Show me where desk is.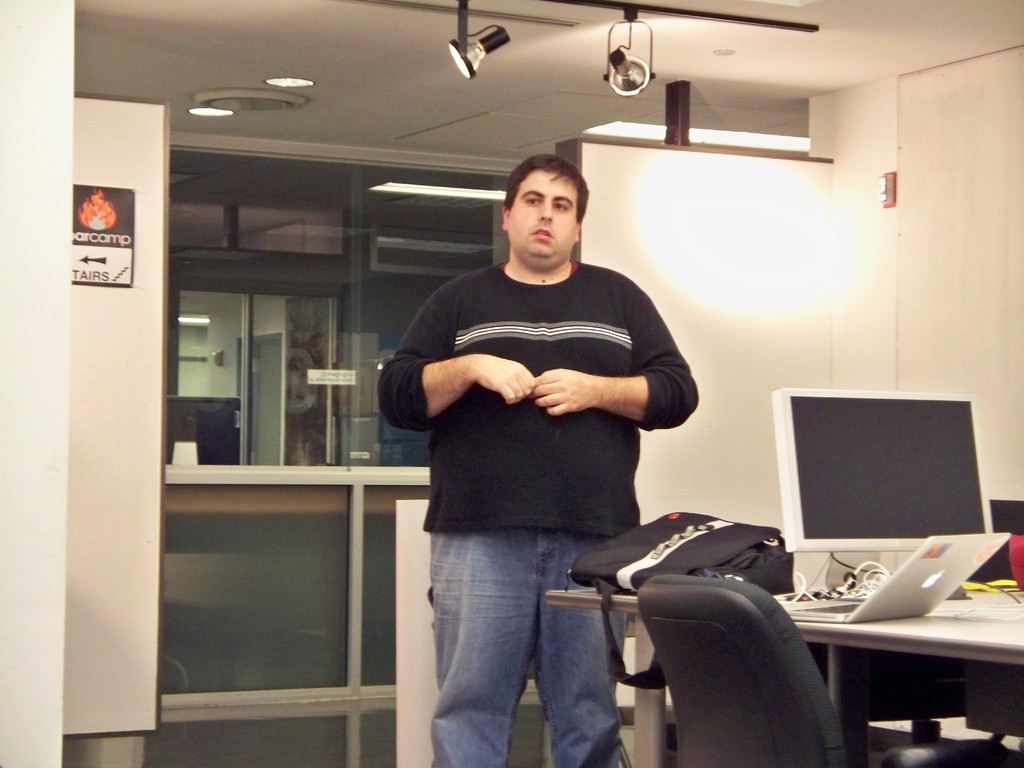
desk is at l=544, t=596, r=1022, b=764.
